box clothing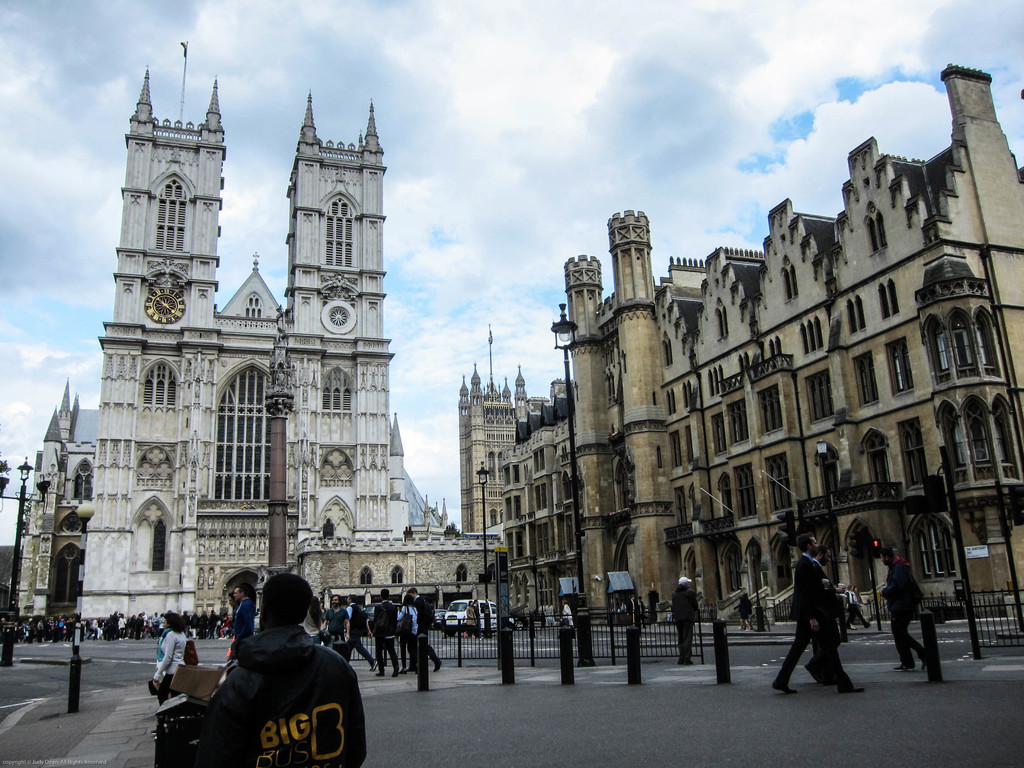
bbox=(473, 605, 484, 636)
